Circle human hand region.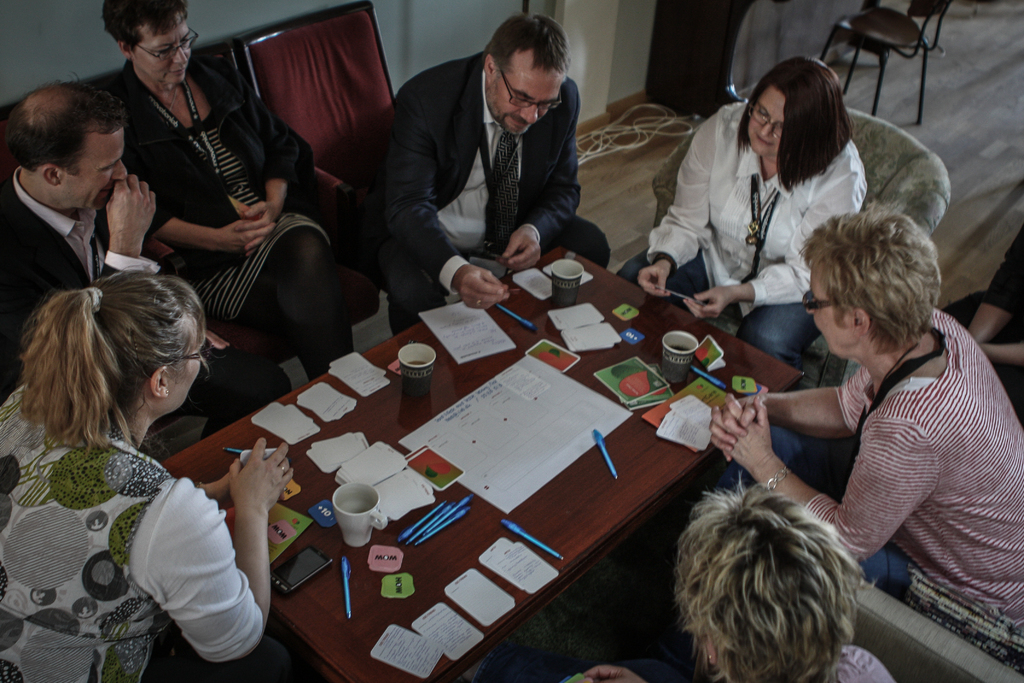
Region: detection(106, 173, 156, 236).
